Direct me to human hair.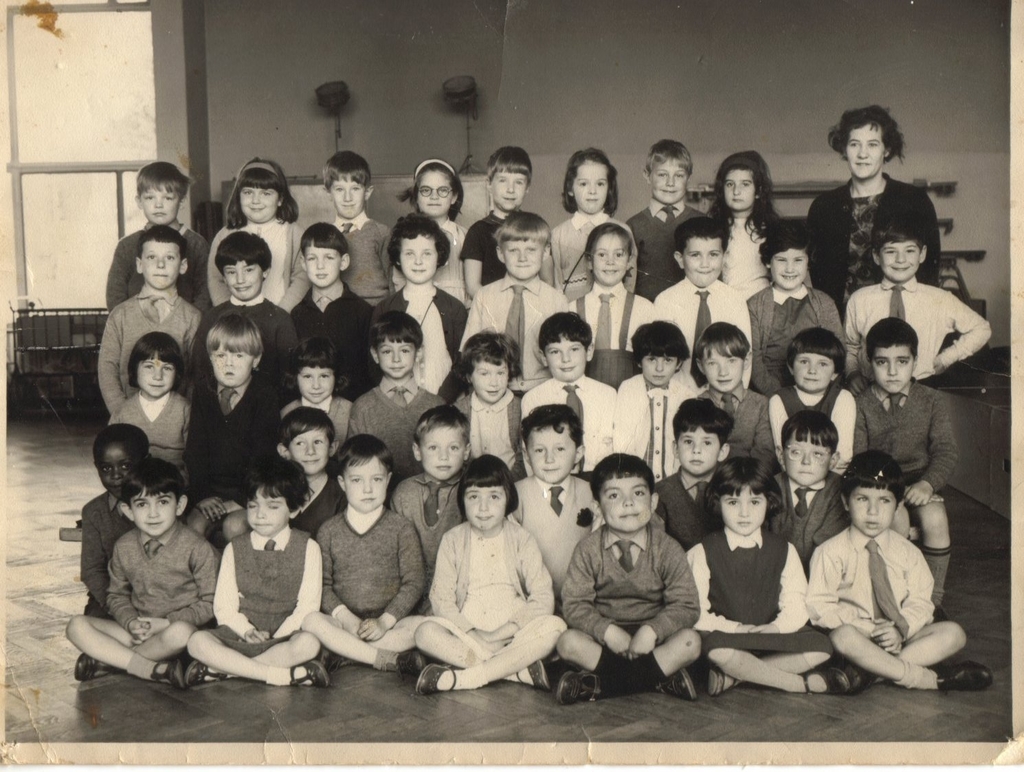
Direction: (412,404,469,451).
